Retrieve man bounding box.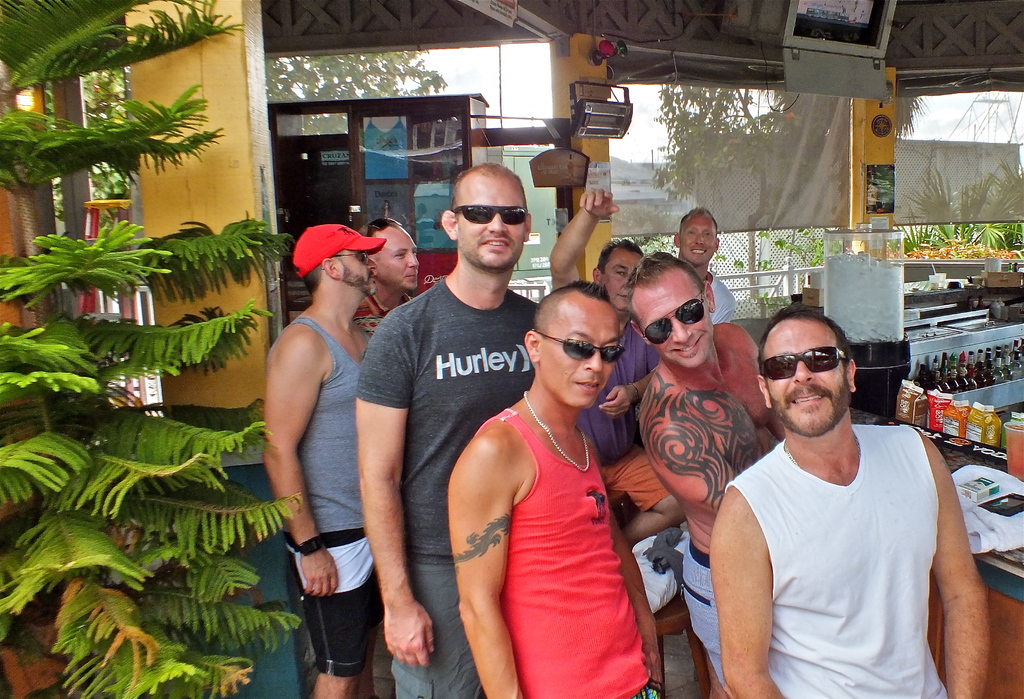
Bounding box: locate(545, 191, 666, 466).
